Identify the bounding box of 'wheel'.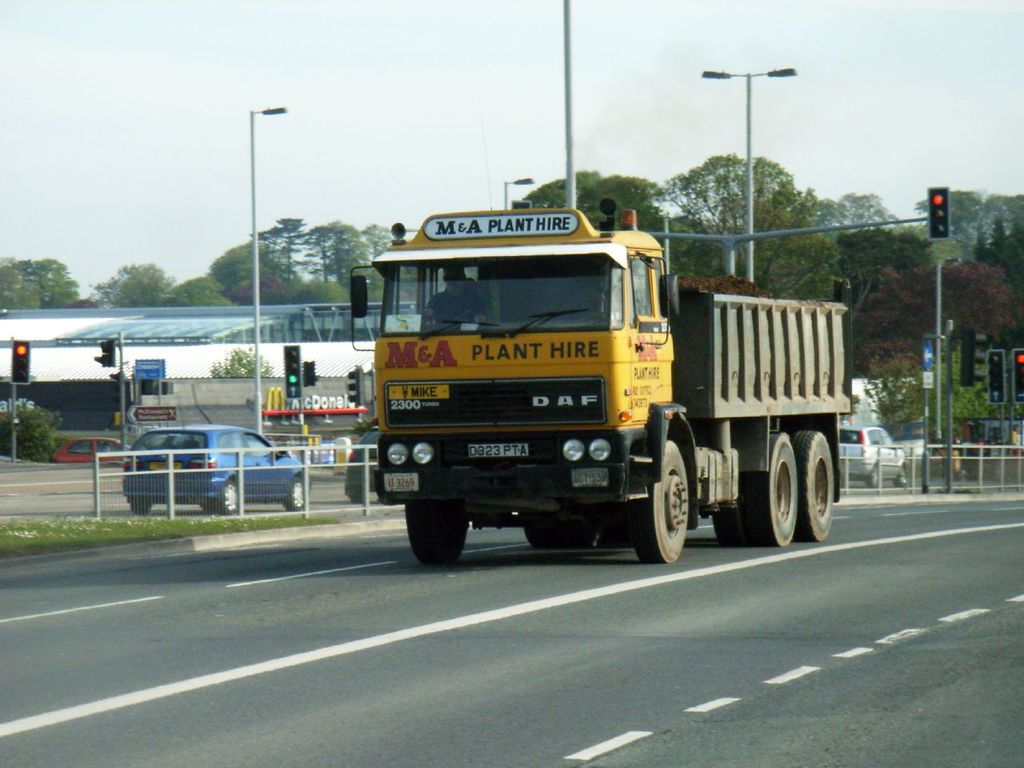
<box>794,430,838,542</box>.
